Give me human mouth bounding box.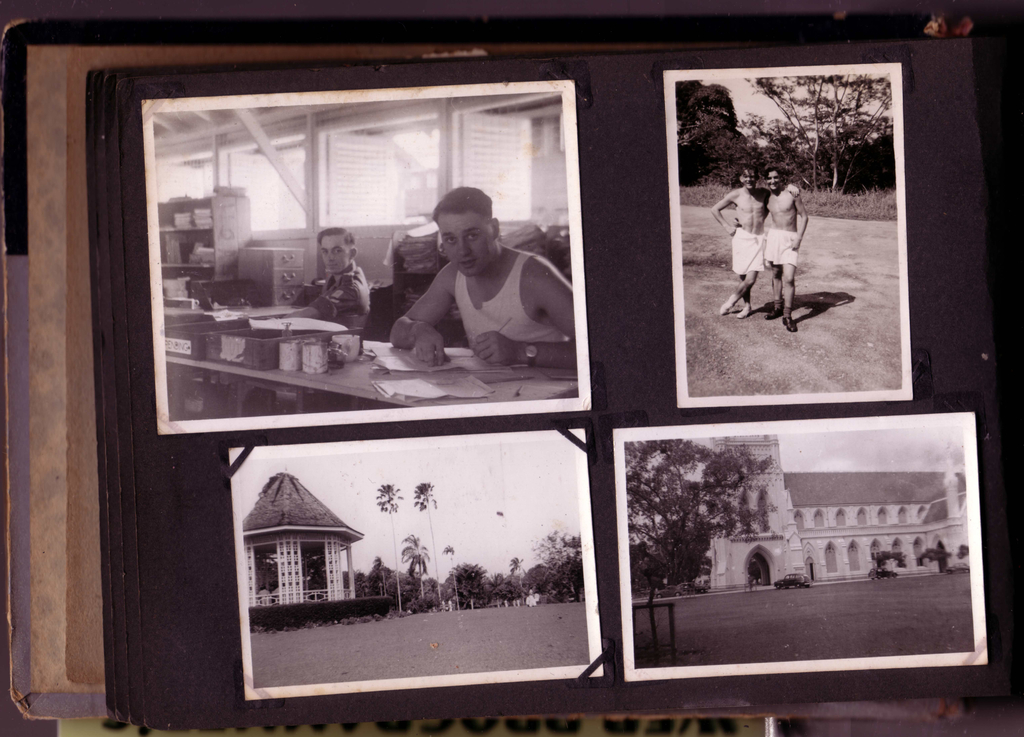
(left=327, top=266, right=337, bottom=269).
